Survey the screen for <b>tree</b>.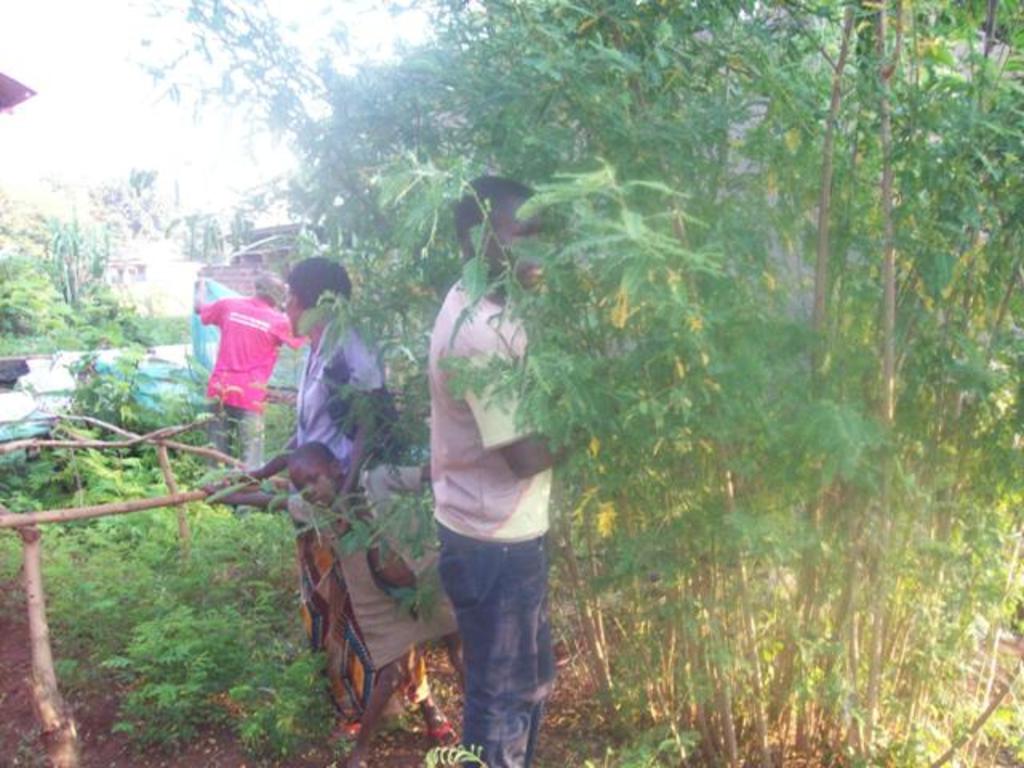
Survey found: [left=0, top=187, right=149, bottom=381].
